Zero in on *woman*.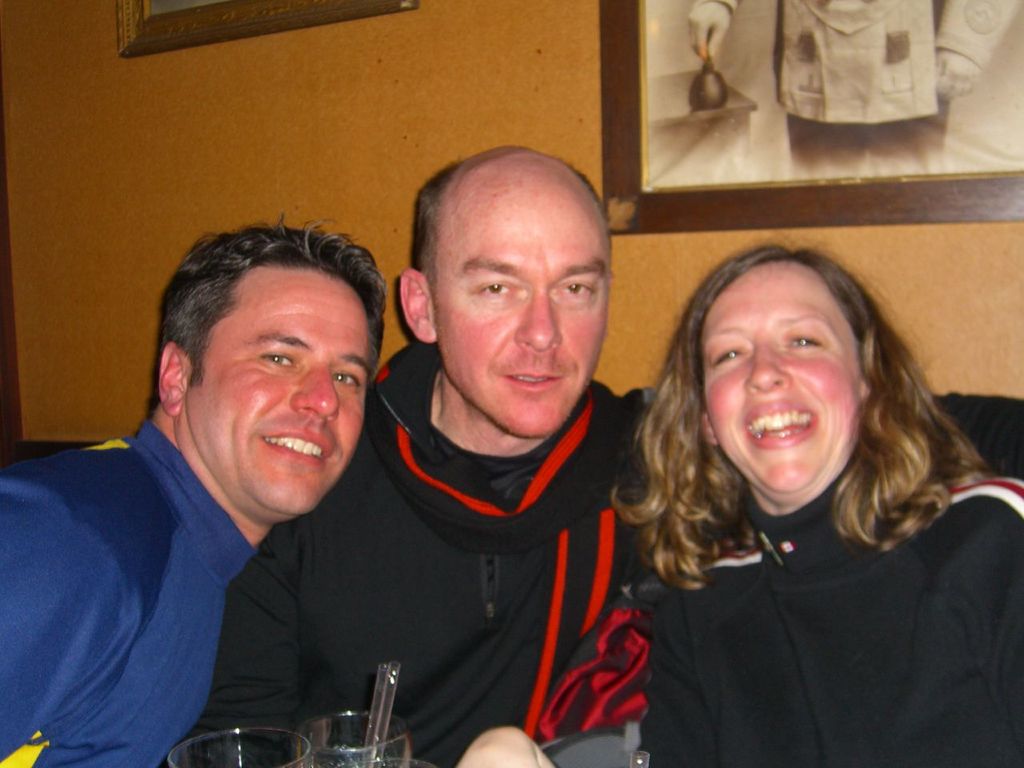
Zeroed in: x1=592, y1=212, x2=1017, y2=756.
